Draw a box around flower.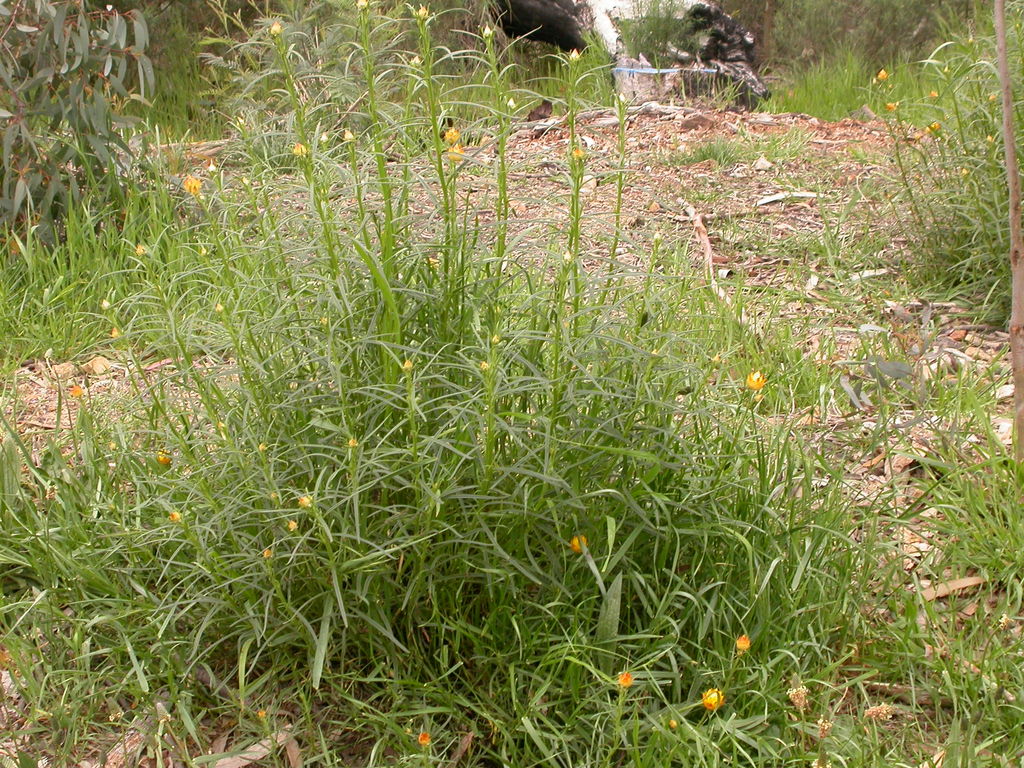
x1=409, y1=54, x2=419, y2=65.
